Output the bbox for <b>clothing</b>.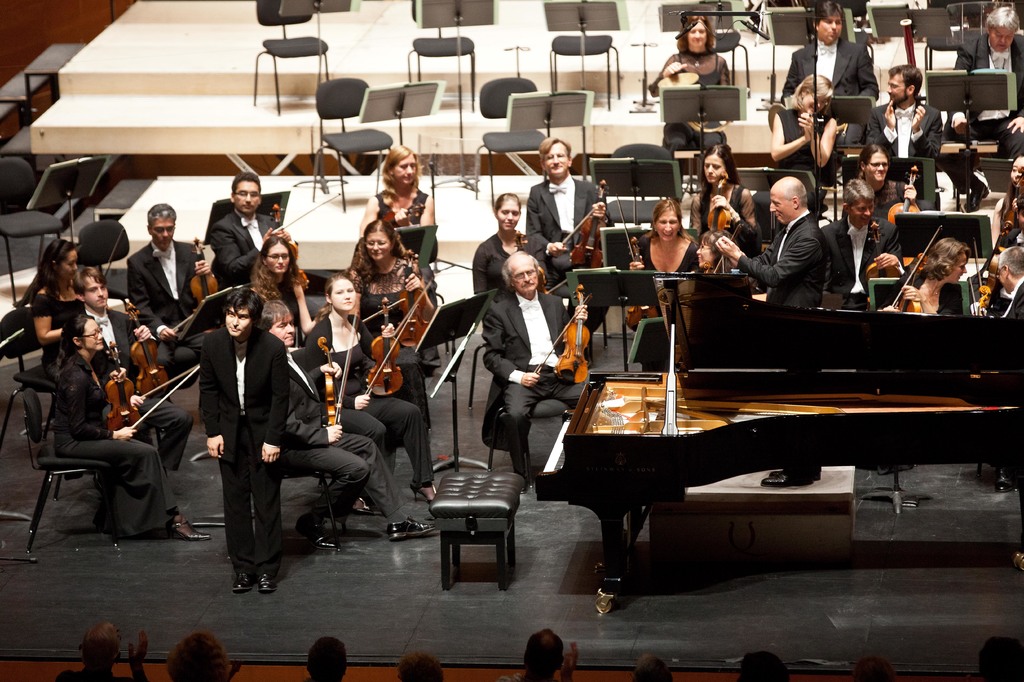
<box>189,325,300,576</box>.
